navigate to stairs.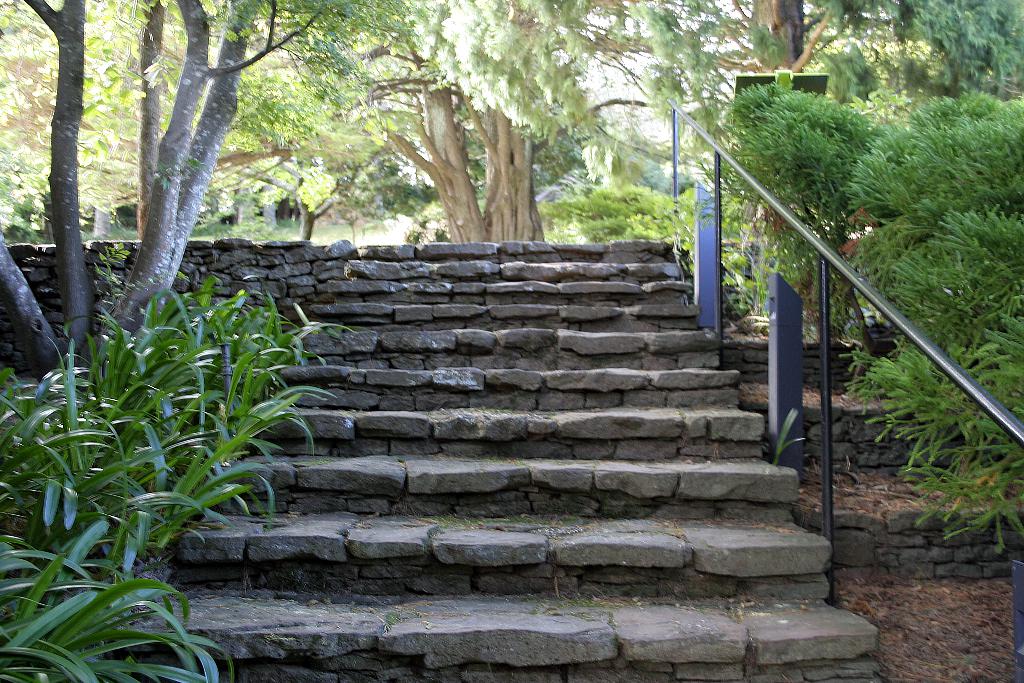
Navigation target: (95,242,884,682).
